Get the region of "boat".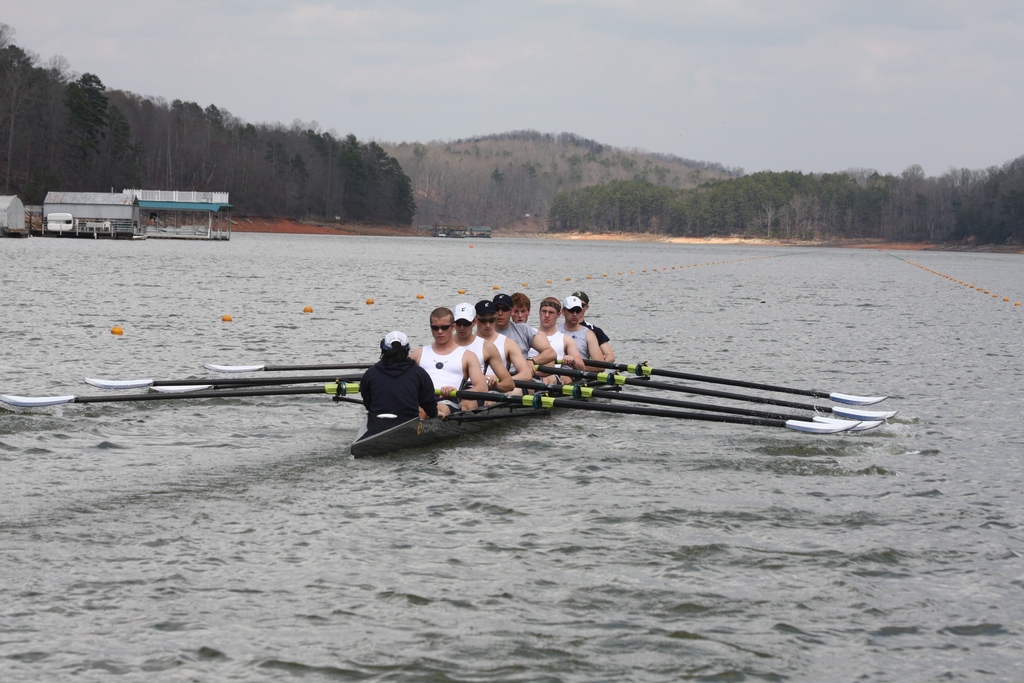
[left=0, top=357, right=900, bottom=437].
